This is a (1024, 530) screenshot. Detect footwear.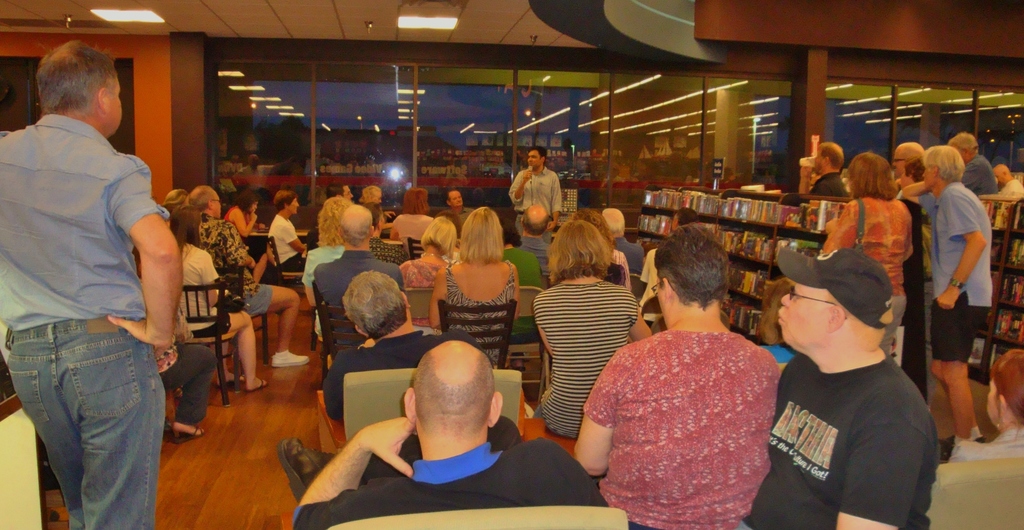
<region>937, 435, 958, 463</region>.
